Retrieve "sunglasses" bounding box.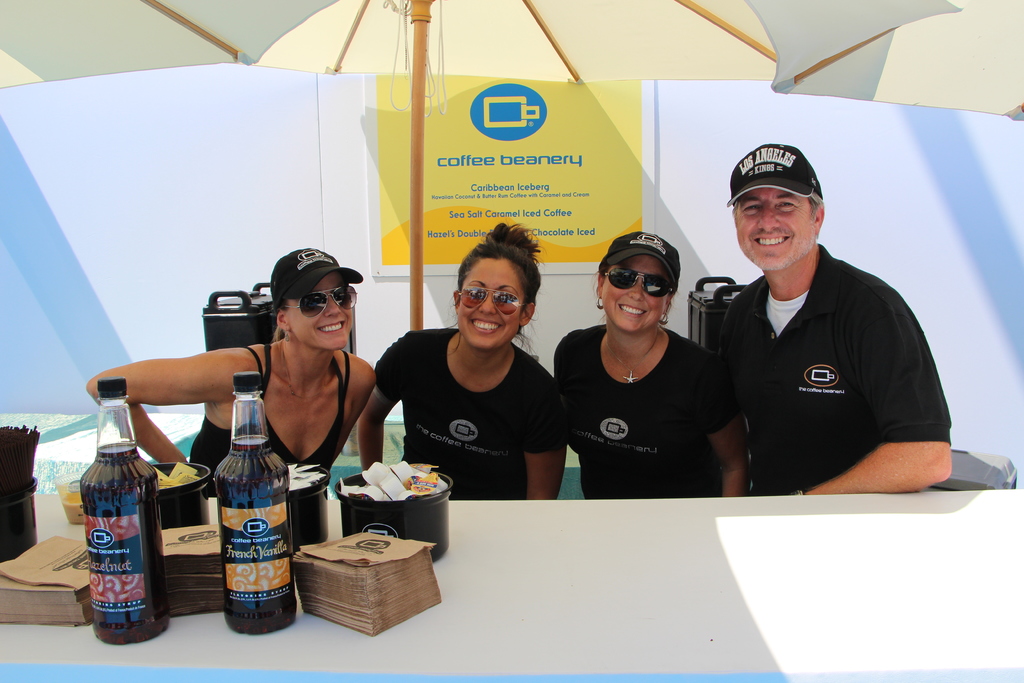
Bounding box: 280:284:356:319.
